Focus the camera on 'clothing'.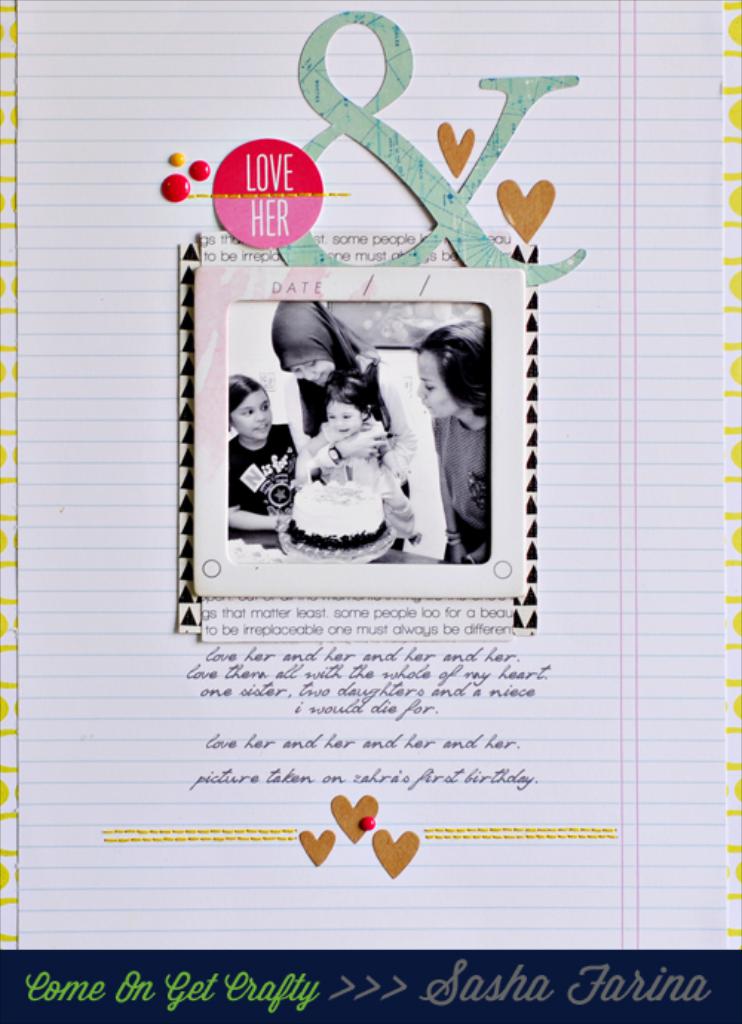
Focus region: 304 420 420 539.
